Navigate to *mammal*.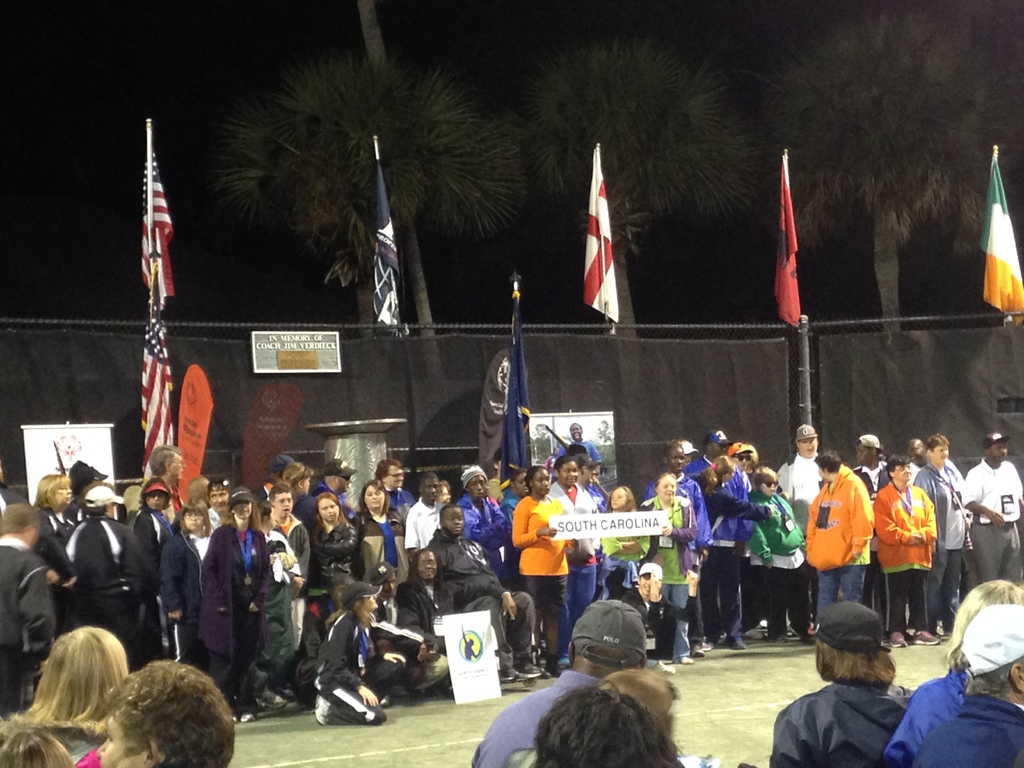
Navigation target: bbox=[179, 474, 210, 502].
